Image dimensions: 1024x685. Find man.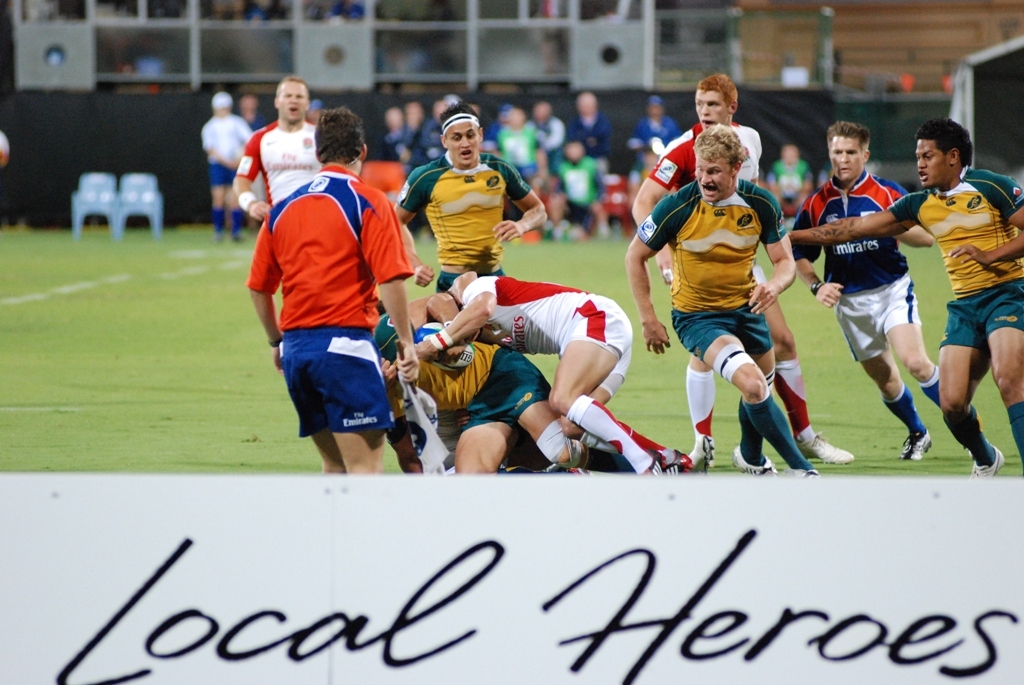
[789,120,985,458].
